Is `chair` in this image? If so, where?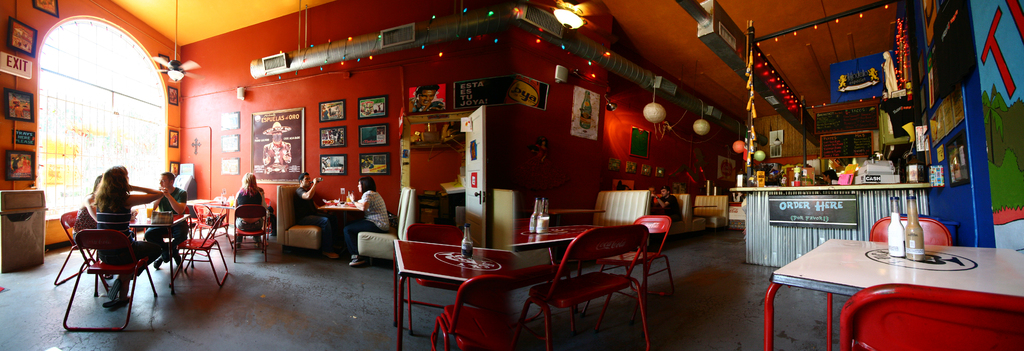
Yes, at l=171, t=210, r=232, b=291.
